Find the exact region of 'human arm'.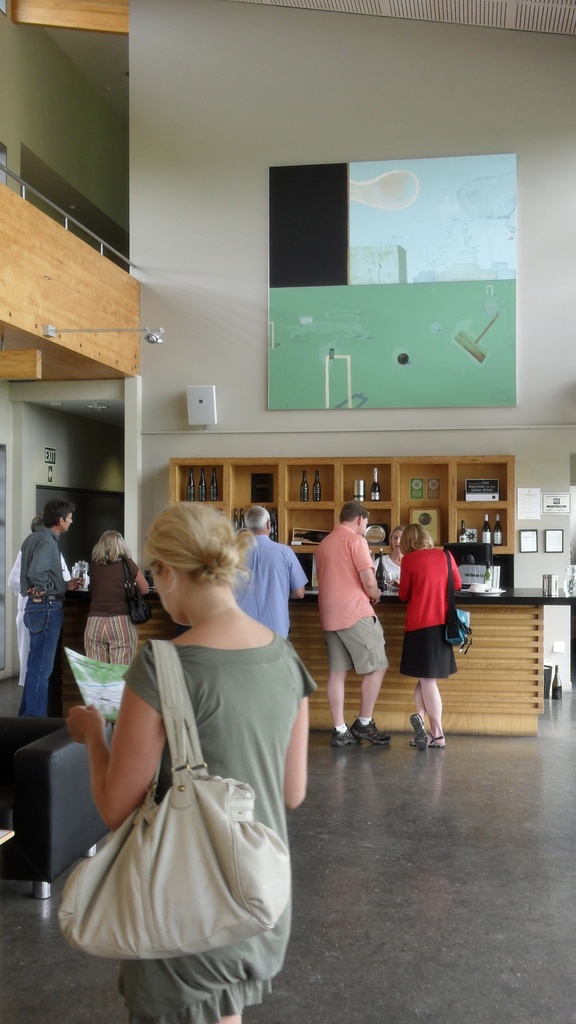
Exact region: x1=396 y1=554 x2=413 y2=603.
